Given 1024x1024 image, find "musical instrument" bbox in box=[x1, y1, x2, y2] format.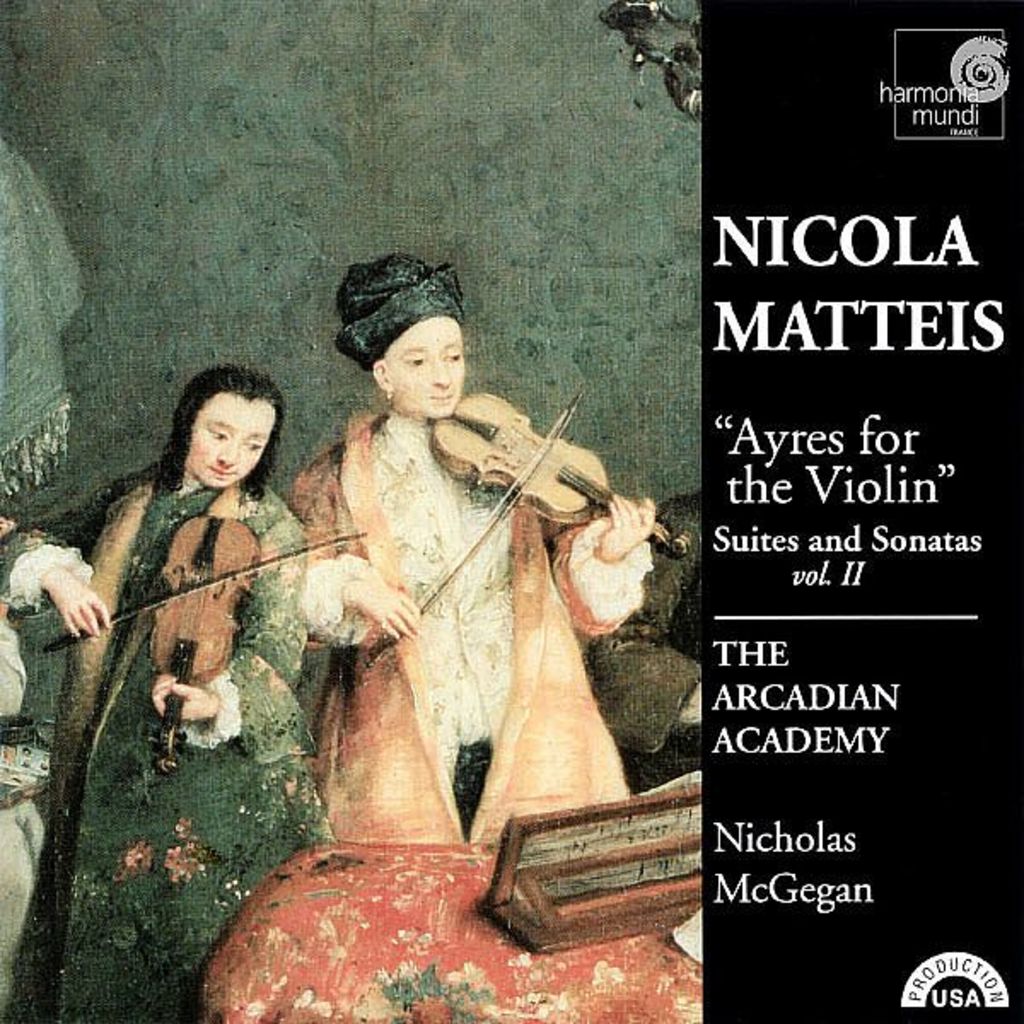
box=[43, 502, 374, 765].
